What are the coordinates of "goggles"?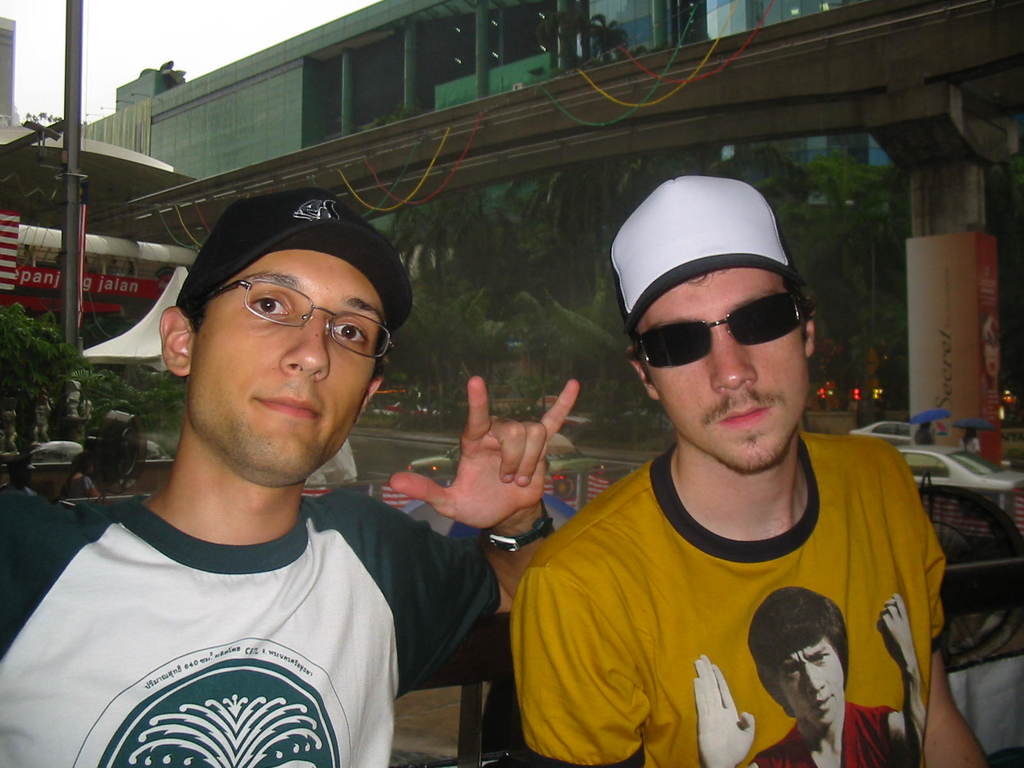
(629,298,810,372).
